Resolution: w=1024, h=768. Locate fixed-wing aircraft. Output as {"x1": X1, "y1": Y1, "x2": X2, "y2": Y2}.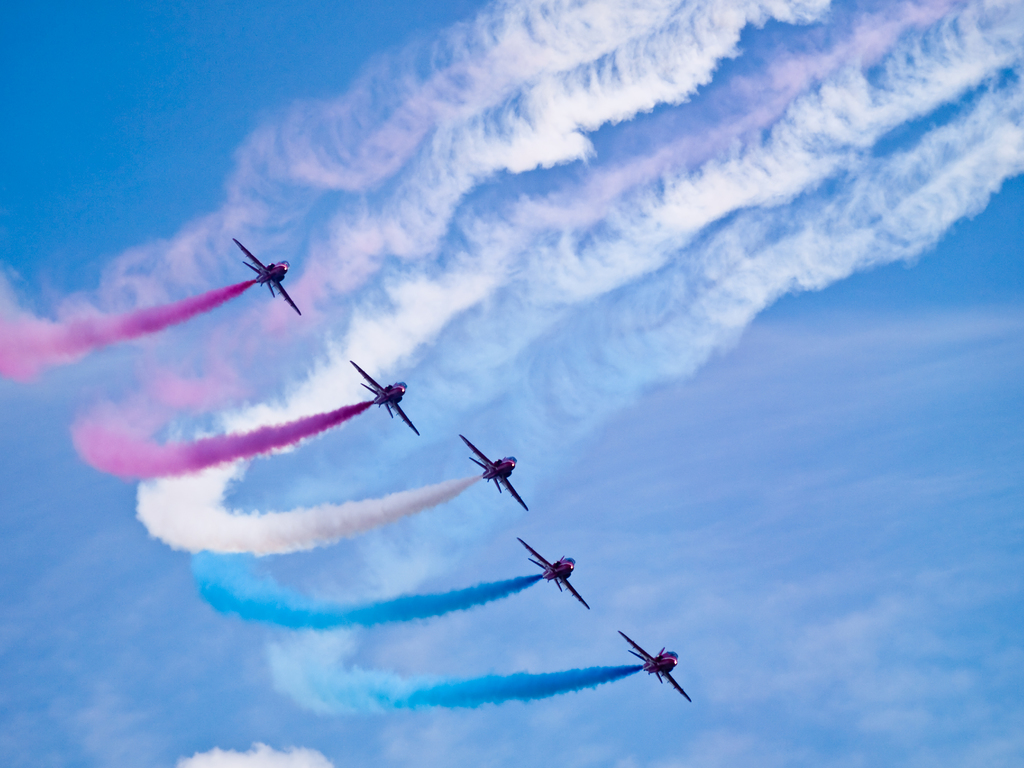
{"x1": 461, "y1": 433, "x2": 528, "y2": 512}.
